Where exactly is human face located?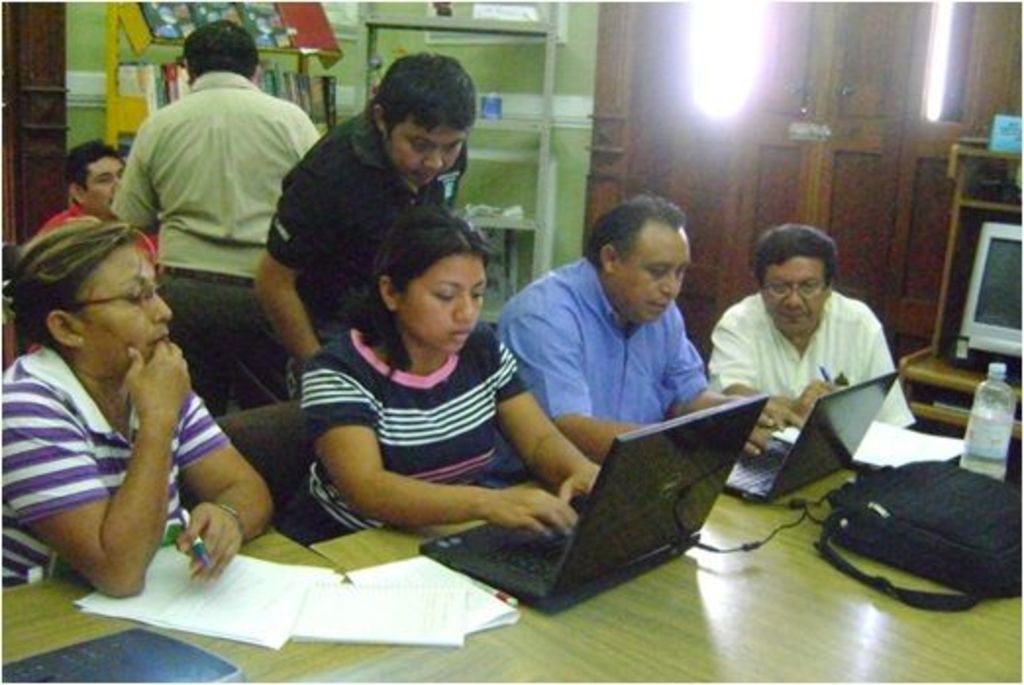
Its bounding box is BBox(765, 255, 826, 334).
